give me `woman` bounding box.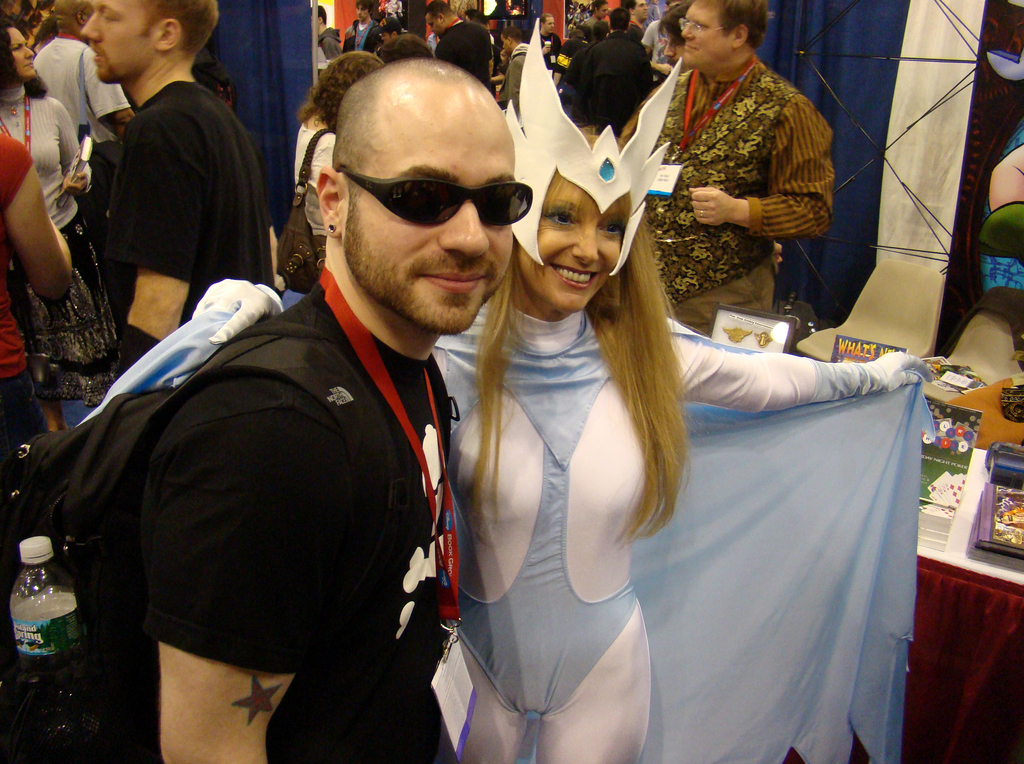
(left=0, top=132, right=73, bottom=455).
